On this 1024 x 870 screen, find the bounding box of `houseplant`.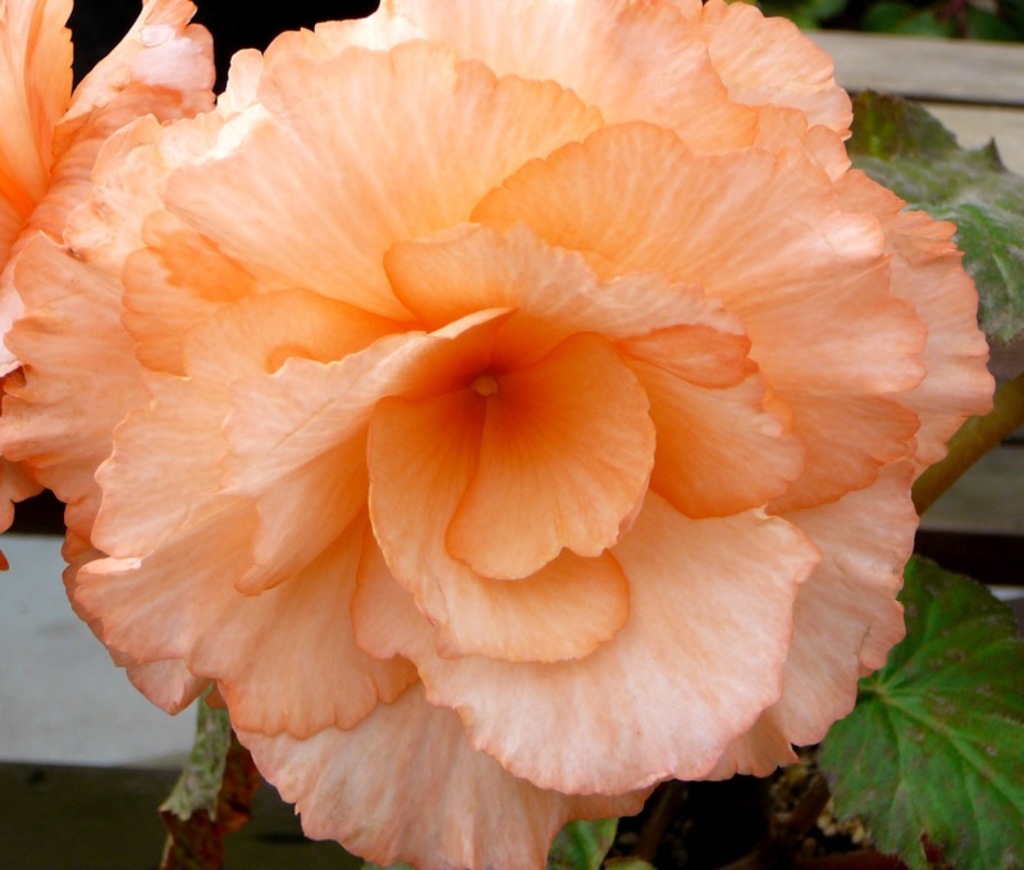
Bounding box: region(0, 0, 1023, 867).
